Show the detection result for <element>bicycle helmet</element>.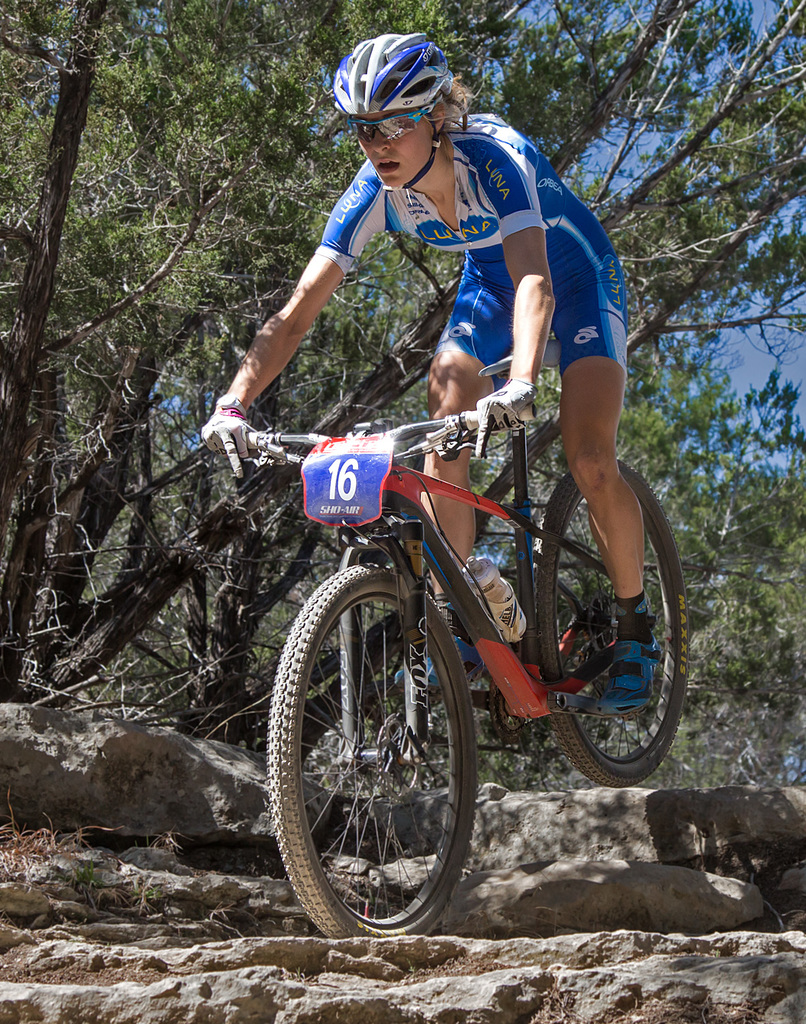
(334, 28, 448, 112).
